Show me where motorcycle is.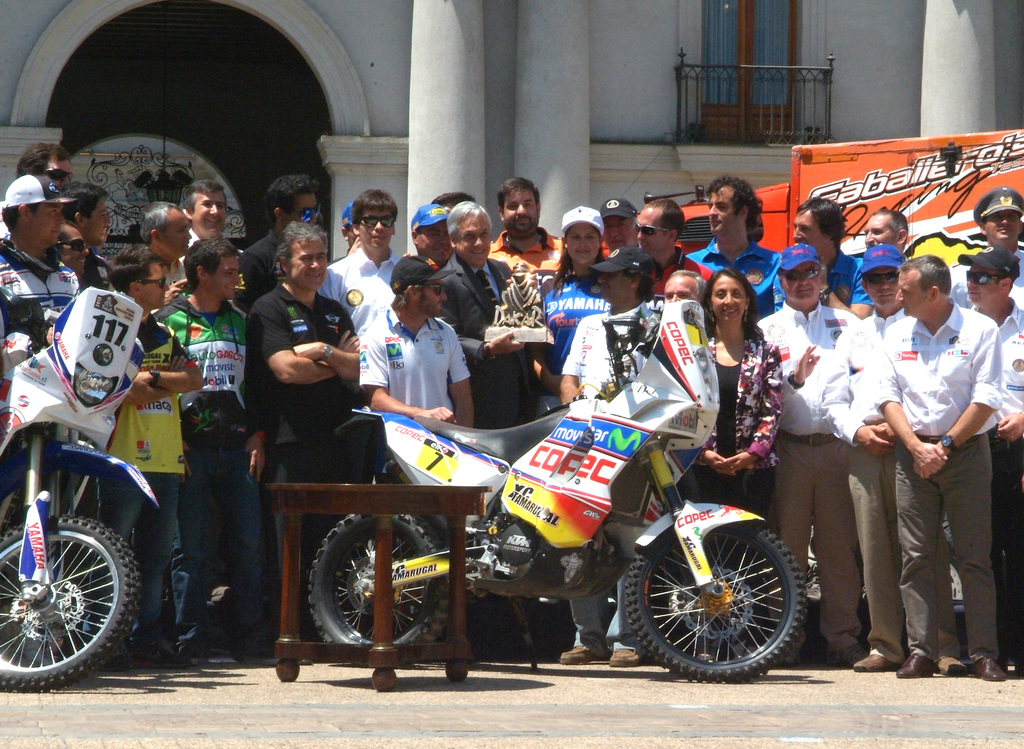
motorcycle is at <bbox>0, 287, 175, 693</bbox>.
